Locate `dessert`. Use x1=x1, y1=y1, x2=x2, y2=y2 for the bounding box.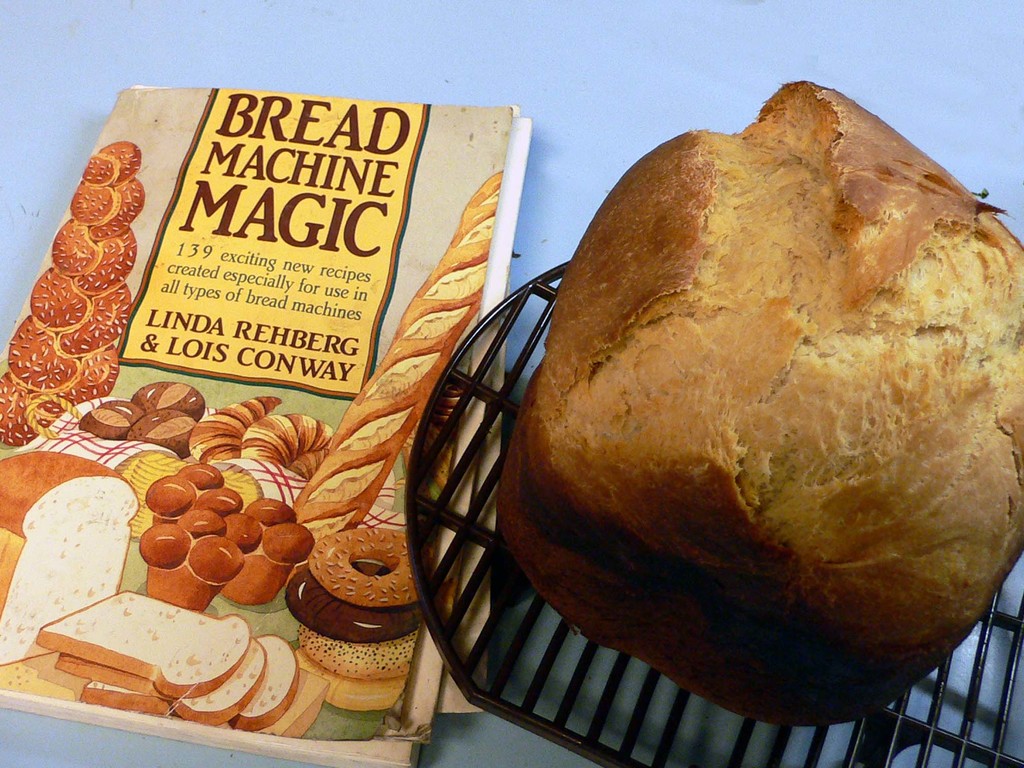
x1=139, y1=410, x2=187, y2=453.
